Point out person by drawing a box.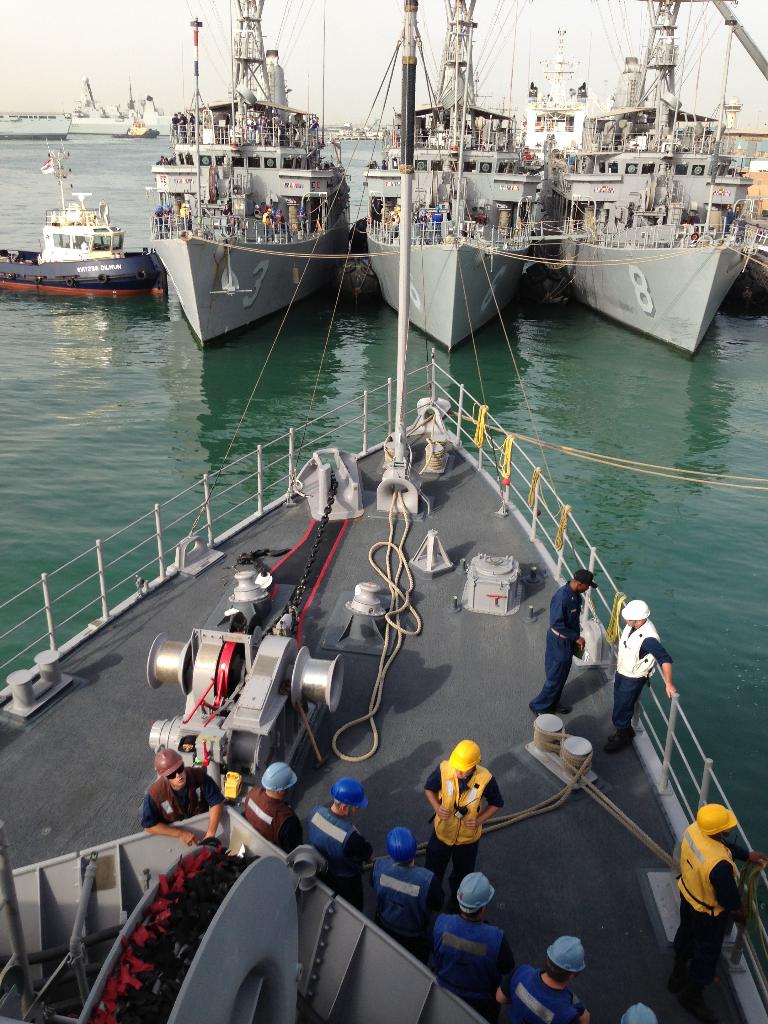
{"x1": 311, "y1": 163, "x2": 320, "y2": 170}.
